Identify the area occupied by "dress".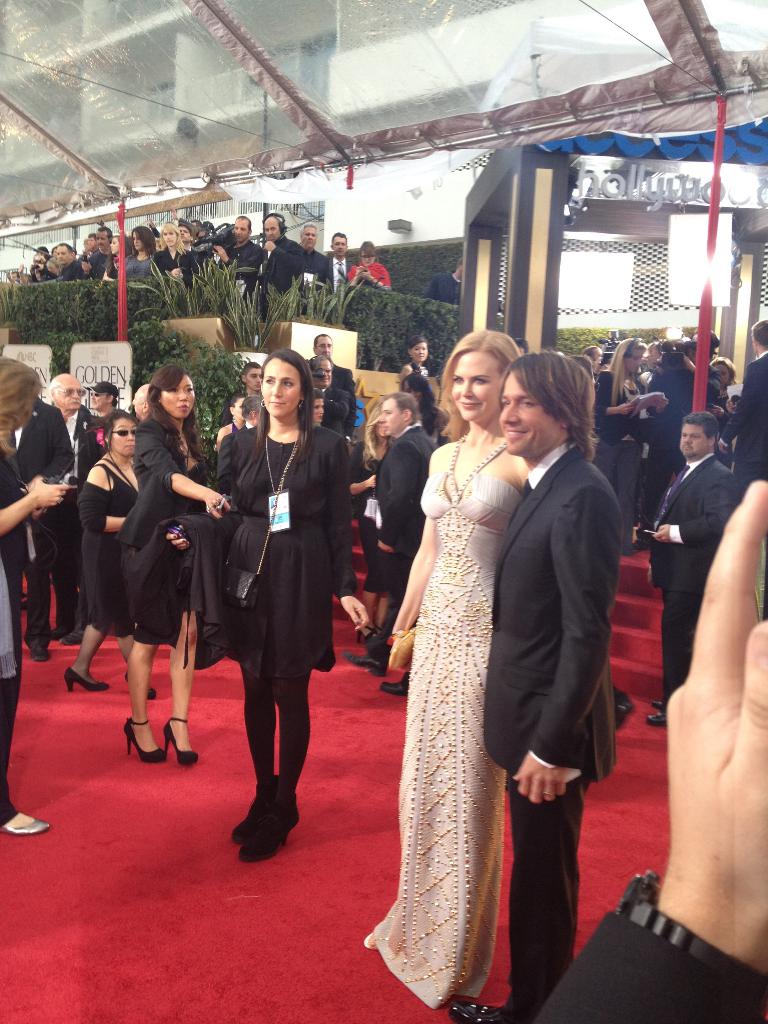
Area: x1=119, y1=461, x2=214, y2=650.
